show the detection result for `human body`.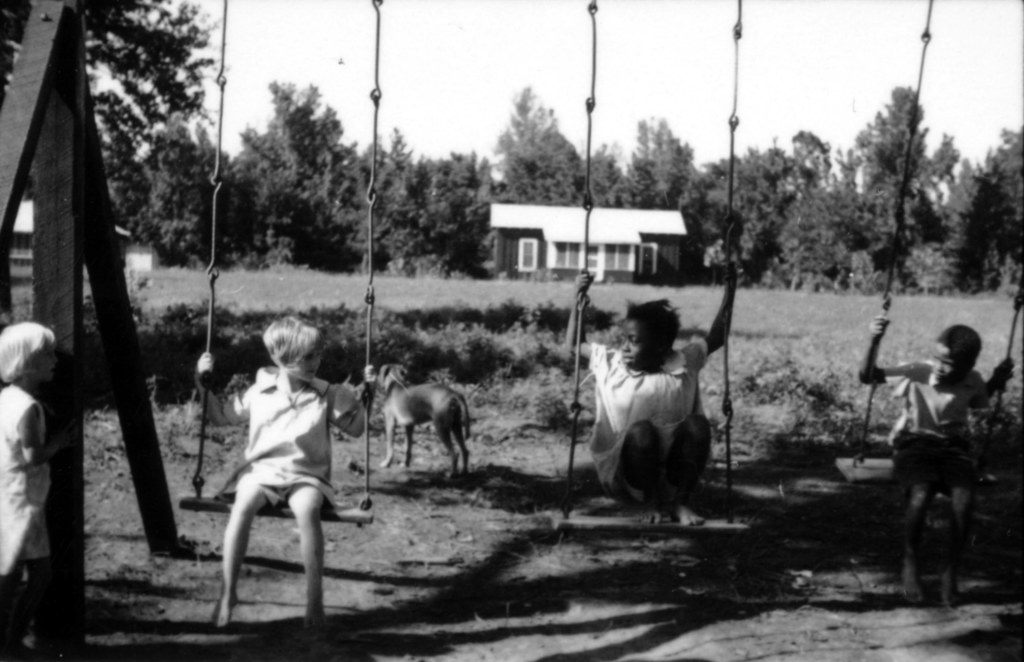
(x1=194, y1=312, x2=387, y2=630).
